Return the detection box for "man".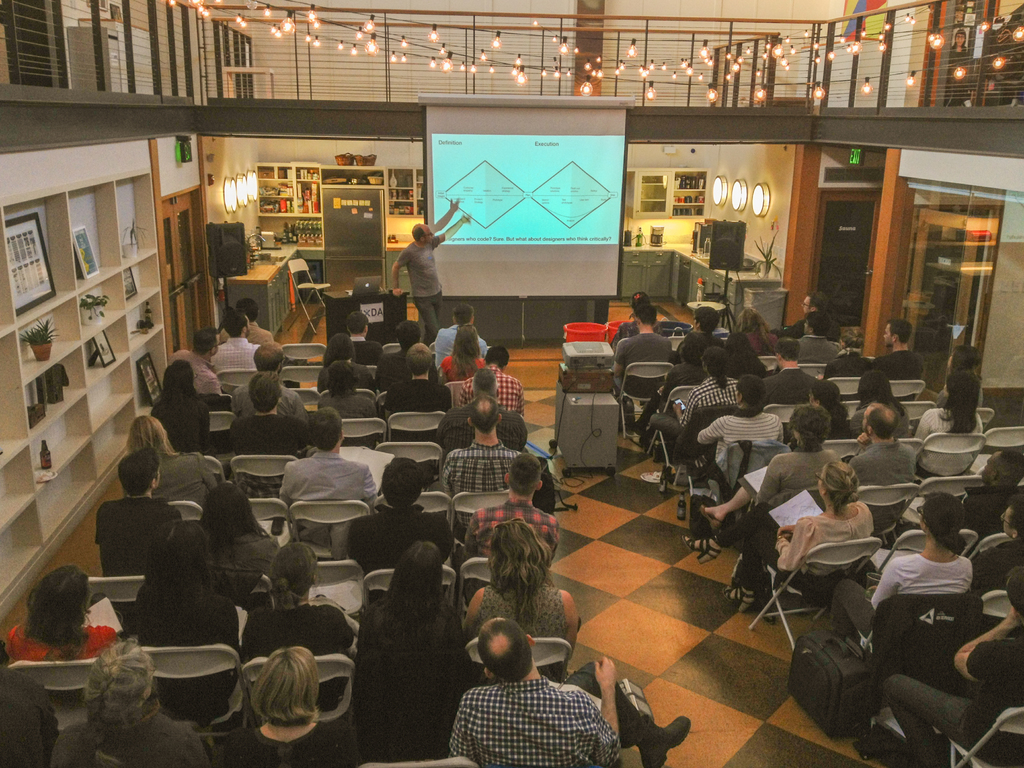
select_region(279, 406, 379, 546).
